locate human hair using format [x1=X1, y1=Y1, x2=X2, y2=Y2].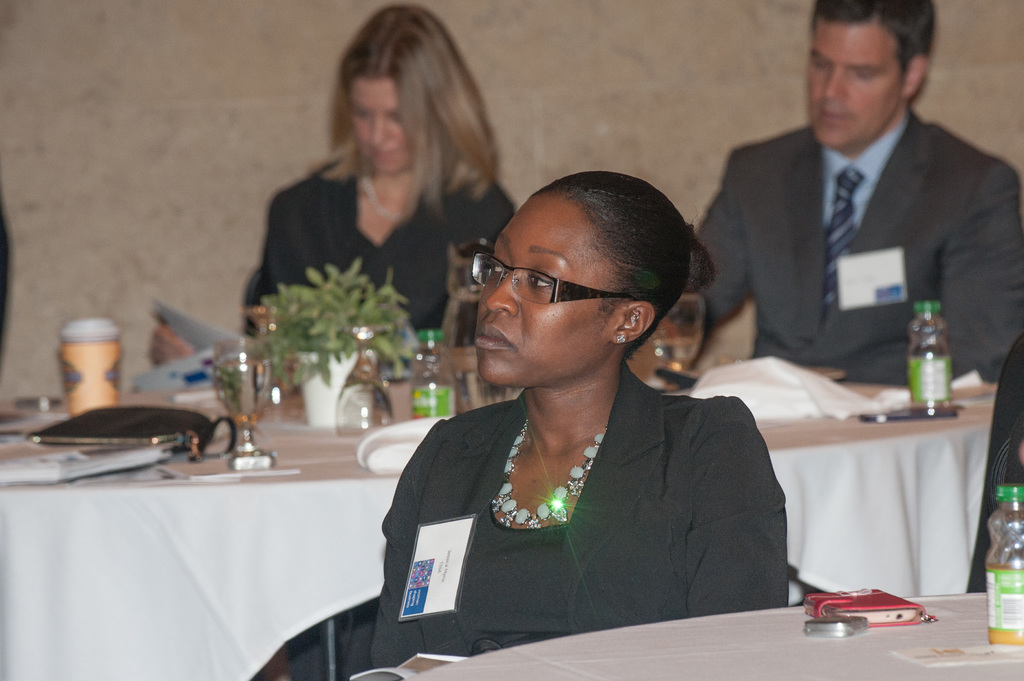
[x1=809, y1=0, x2=935, y2=81].
